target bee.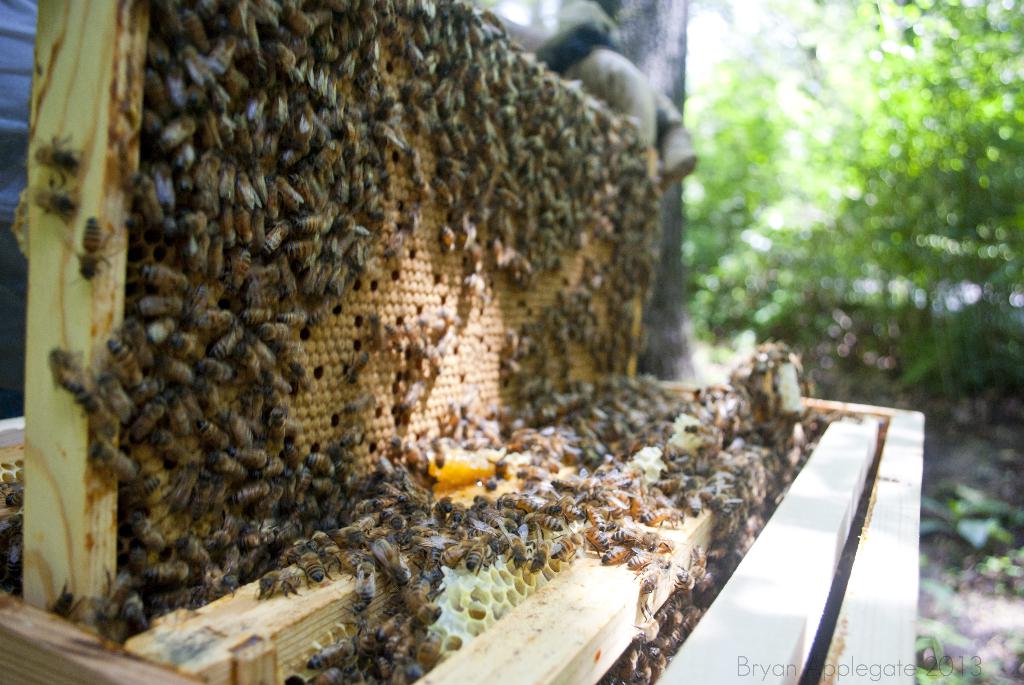
Target region: <bbox>401, 494, 434, 512</bbox>.
